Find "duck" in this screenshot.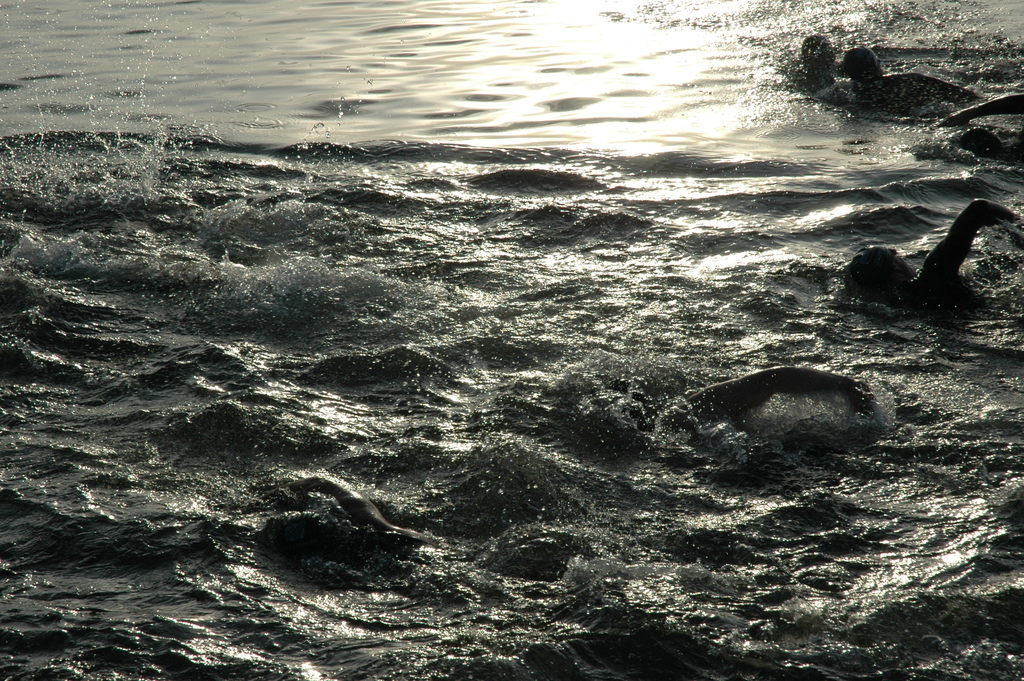
The bounding box for "duck" is pyautogui.locateOnScreen(862, 193, 1017, 309).
